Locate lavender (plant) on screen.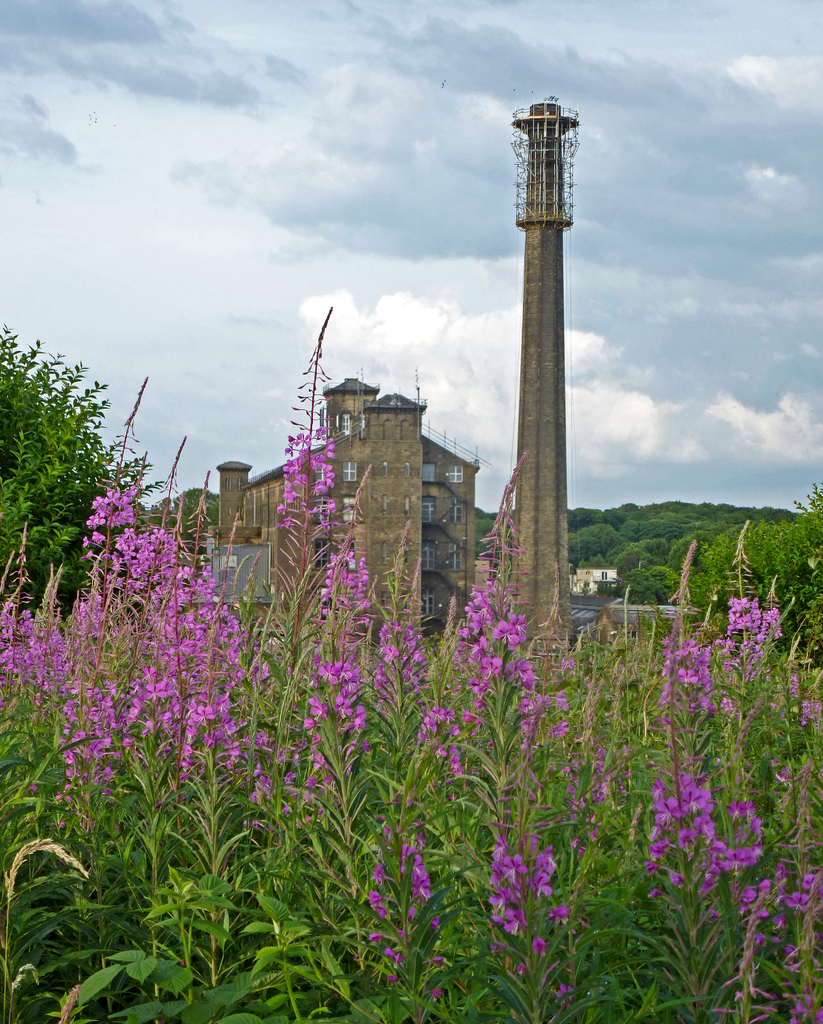
On screen at bbox(455, 579, 494, 696).
